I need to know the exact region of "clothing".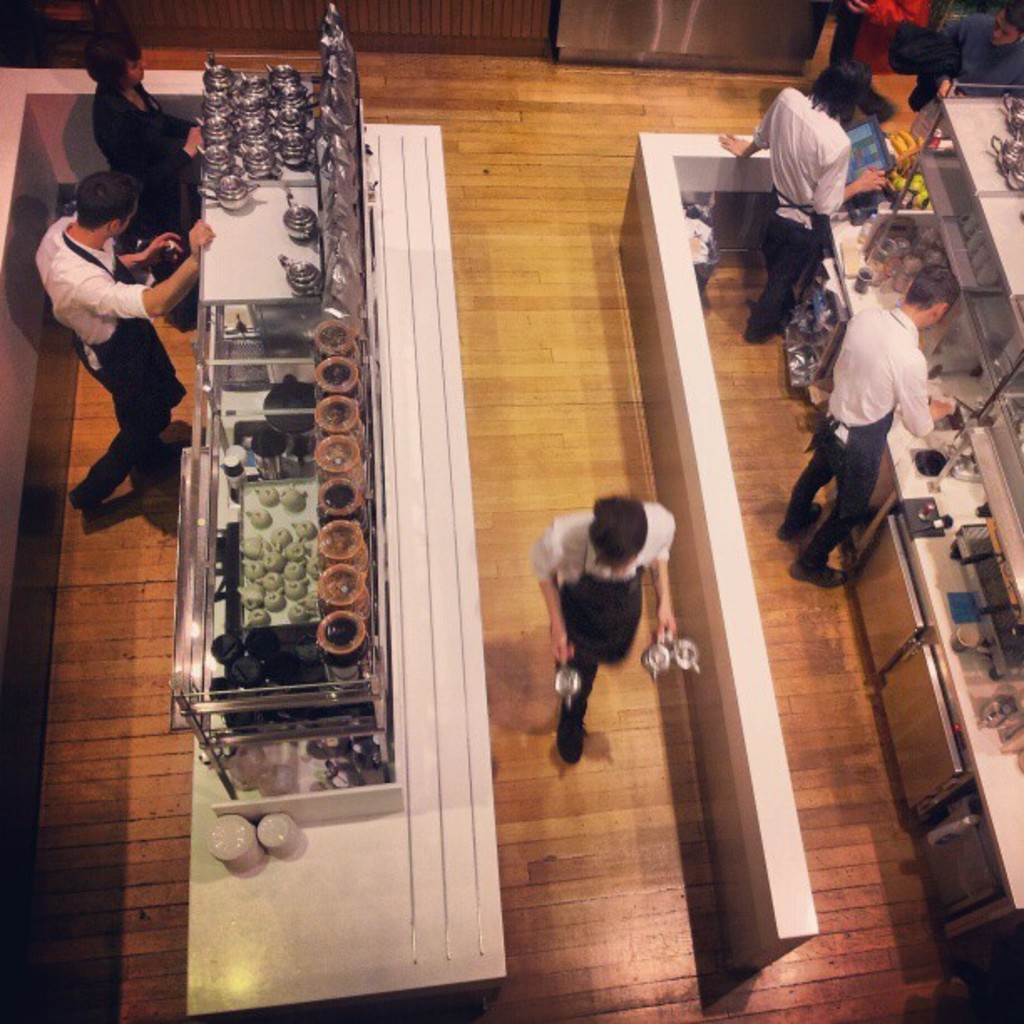
Region: 780,303,934,562.
